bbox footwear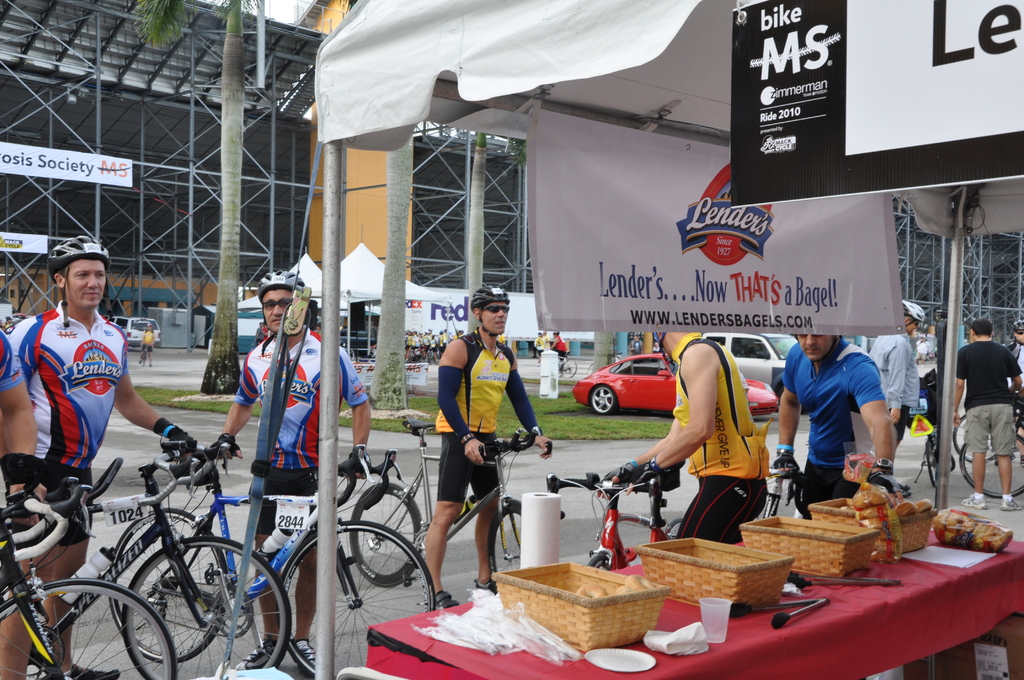
286/639/316/677
